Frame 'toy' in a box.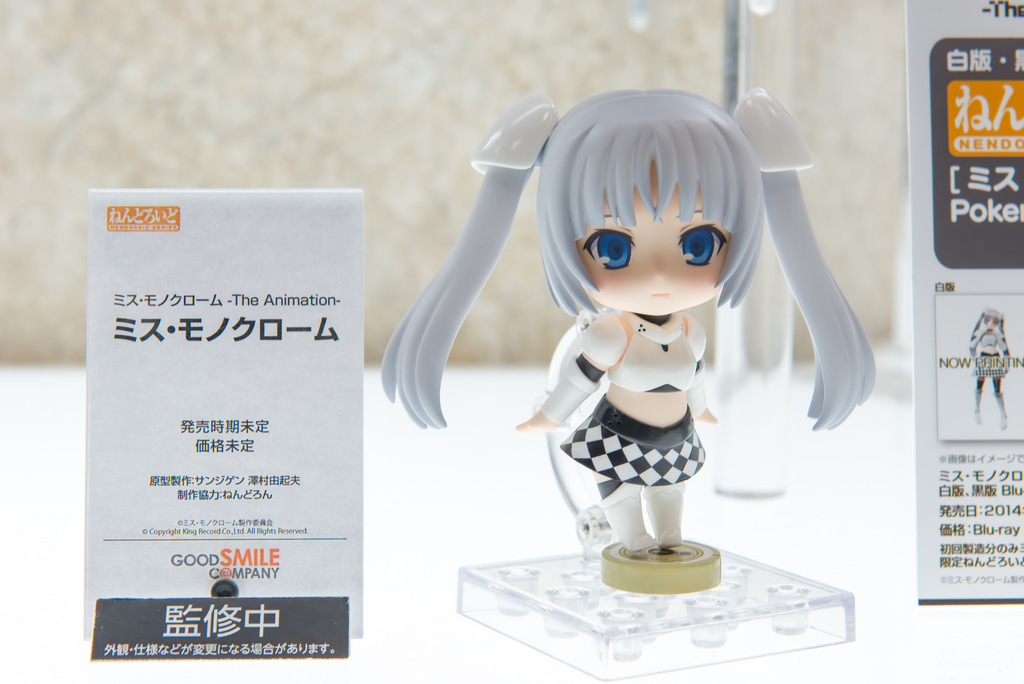
x1=390 y1=102 x2=882 y2=579.
